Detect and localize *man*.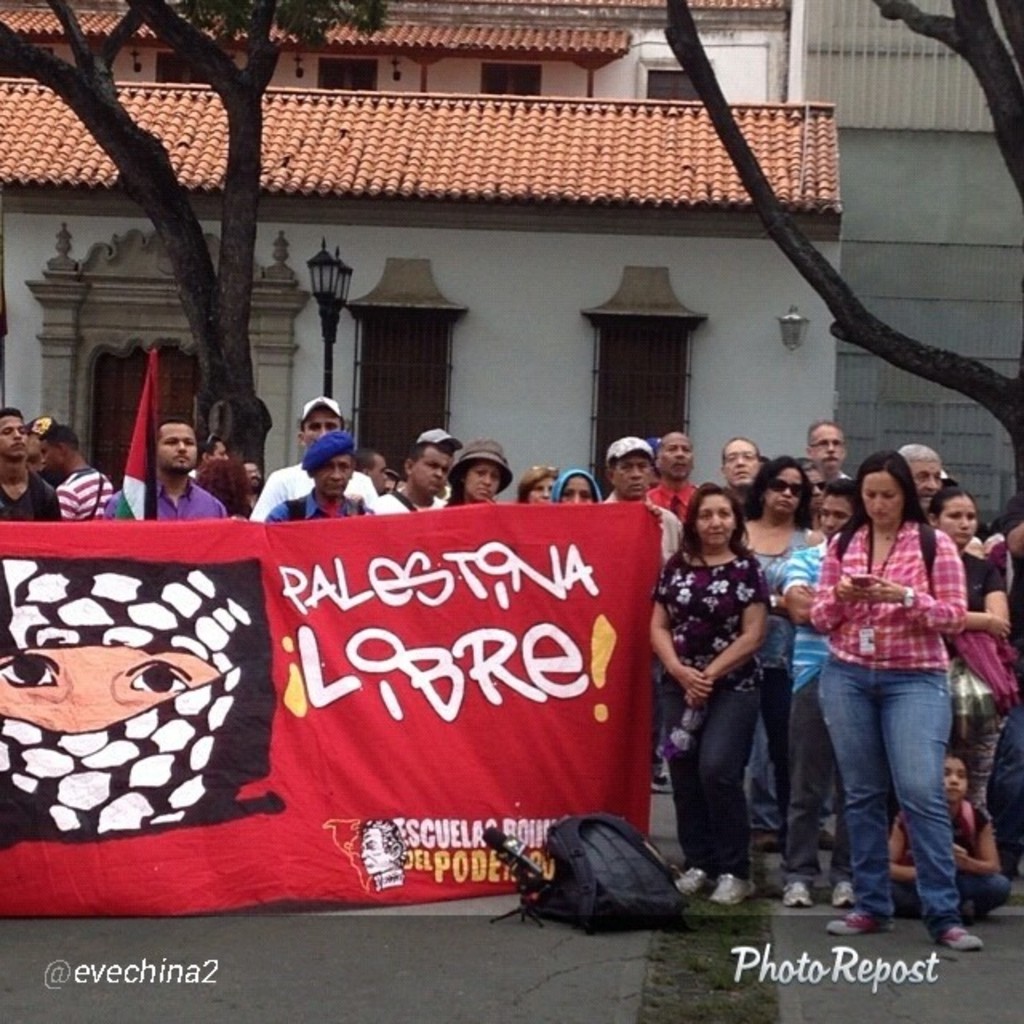
Localized at x1=189 y1=430 x2=230 y2=483.
